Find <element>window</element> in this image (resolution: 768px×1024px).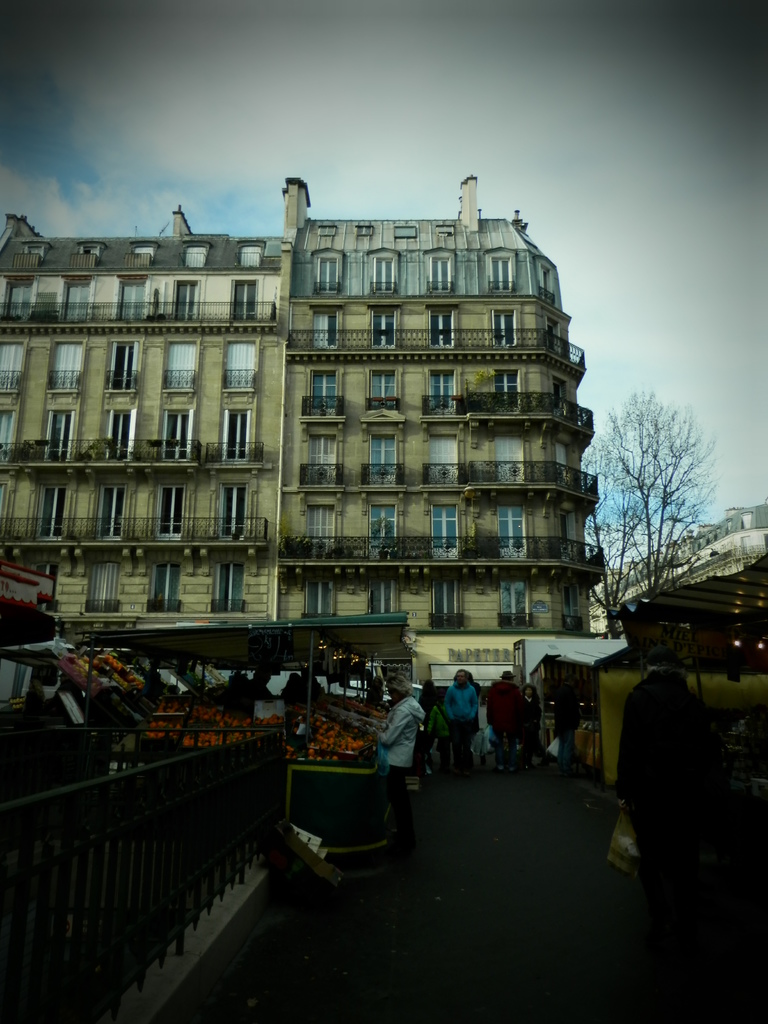
365/503/403/563.
